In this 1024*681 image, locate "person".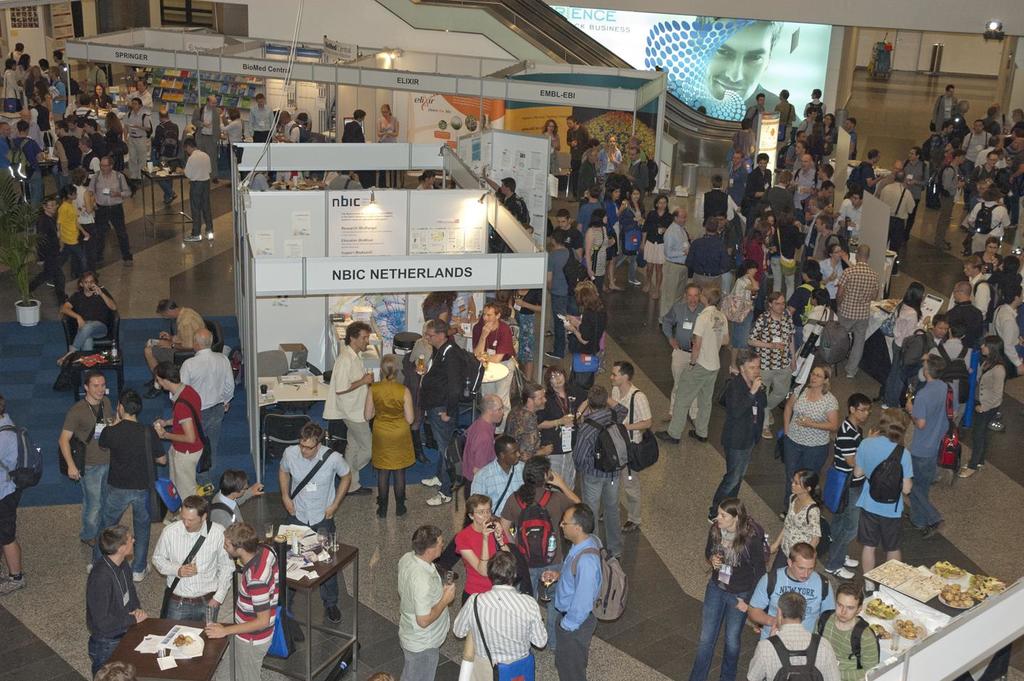
Bounding box: {"x1": 67, "y1": 77, "x2": 80, "y2": 105}.
